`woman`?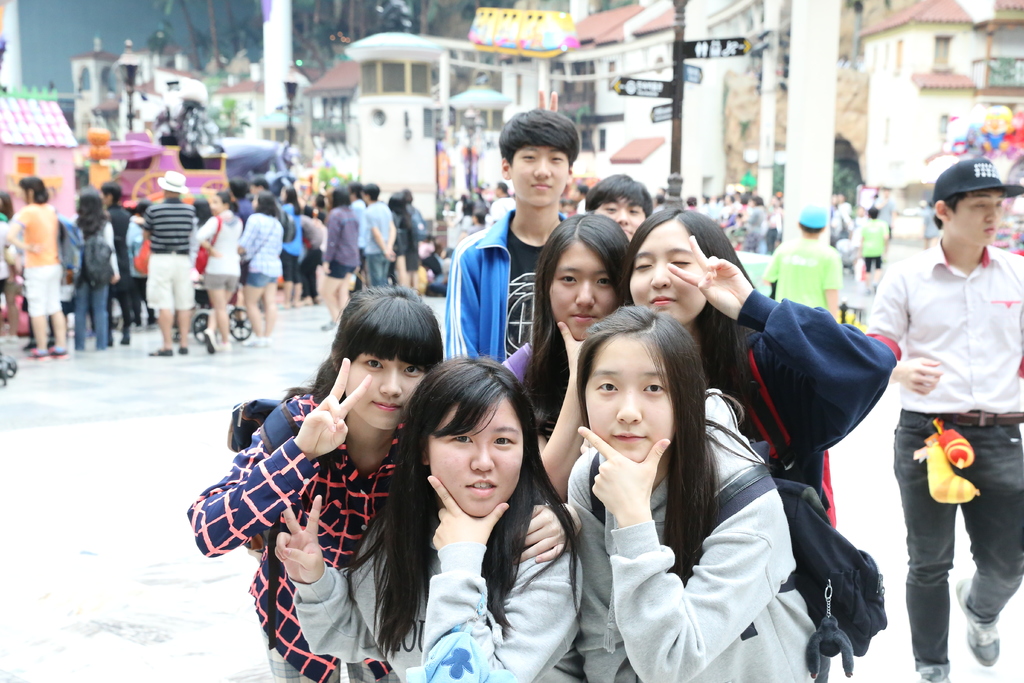
locate(64, 182, 123, 352)
